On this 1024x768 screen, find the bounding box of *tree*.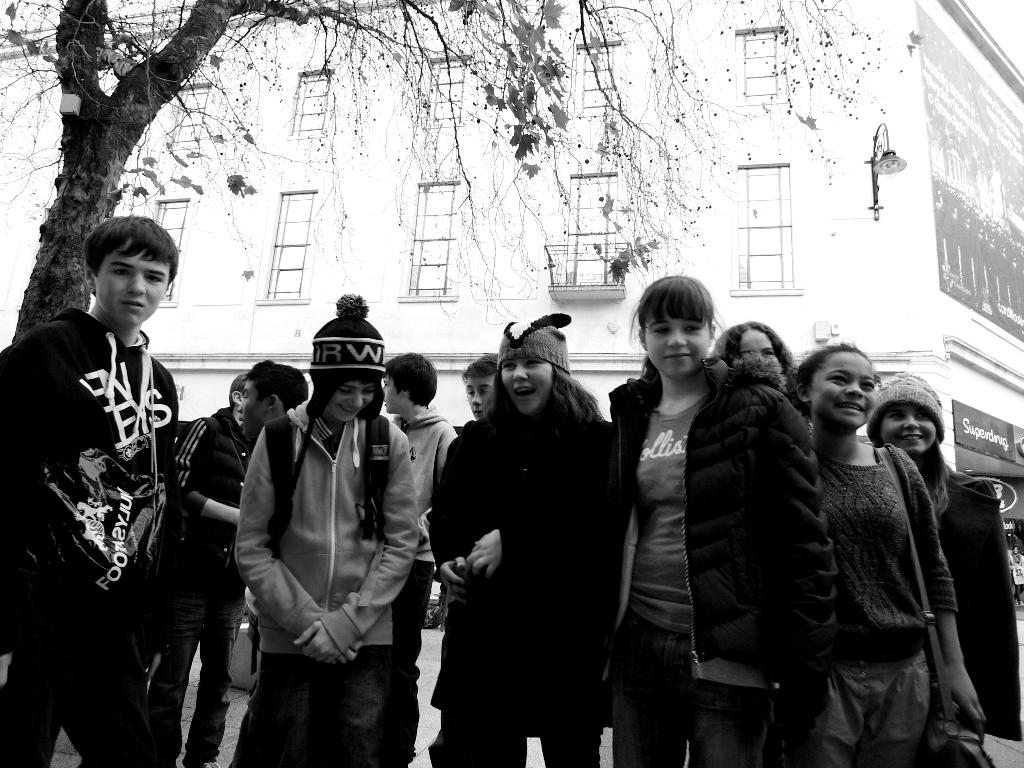
Bounding box: [left=0, top=0, right=909, bottom=354].
